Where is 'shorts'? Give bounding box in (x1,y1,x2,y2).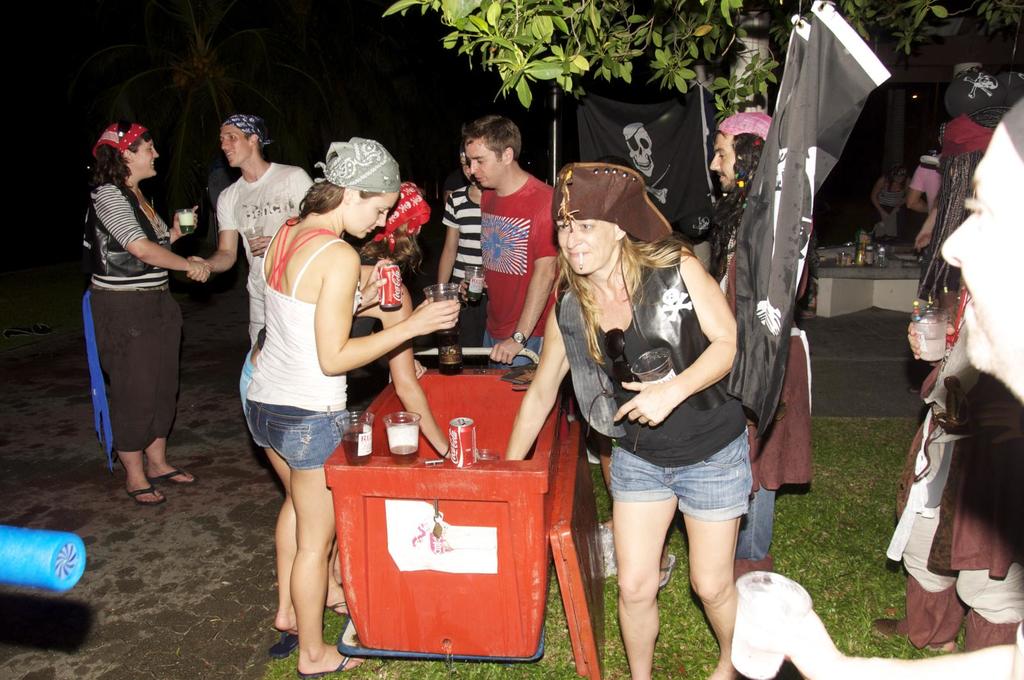
(600,416,765,537).
